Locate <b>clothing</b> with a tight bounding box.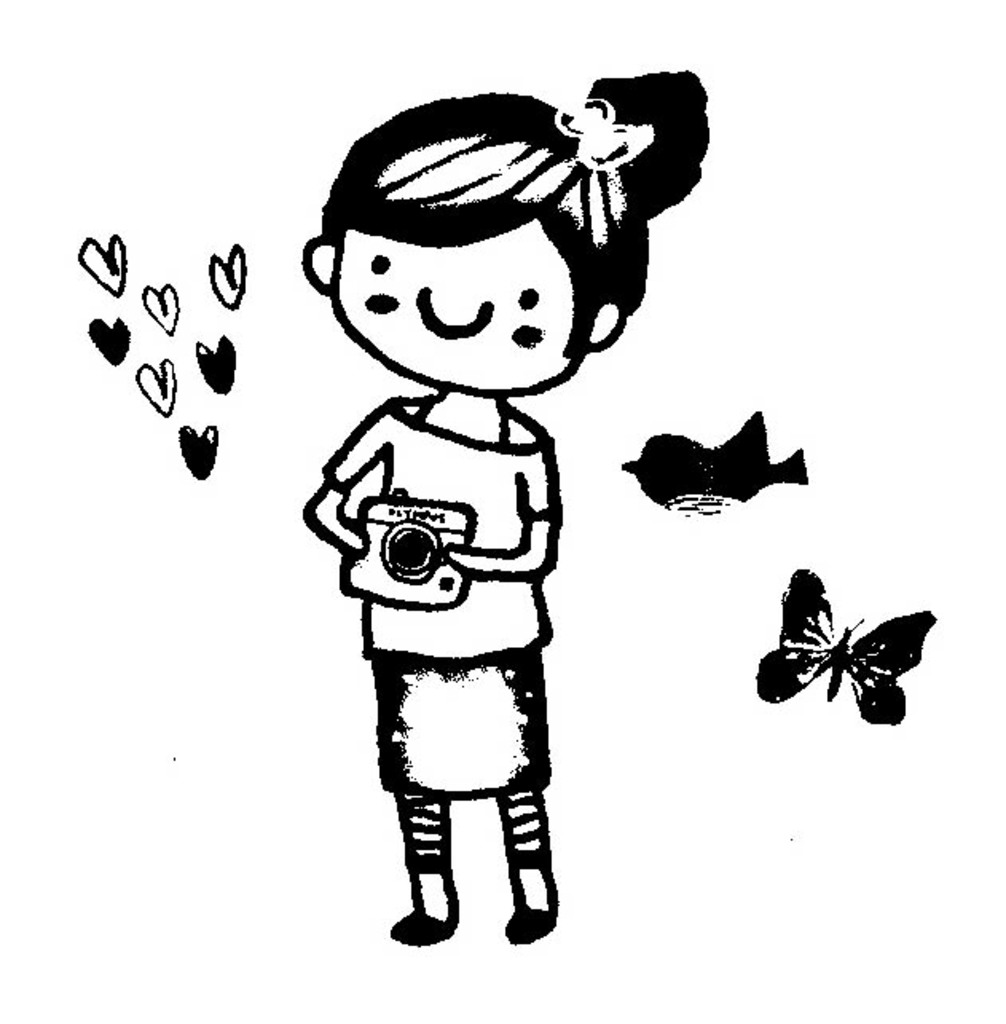
316:381:566:794.
